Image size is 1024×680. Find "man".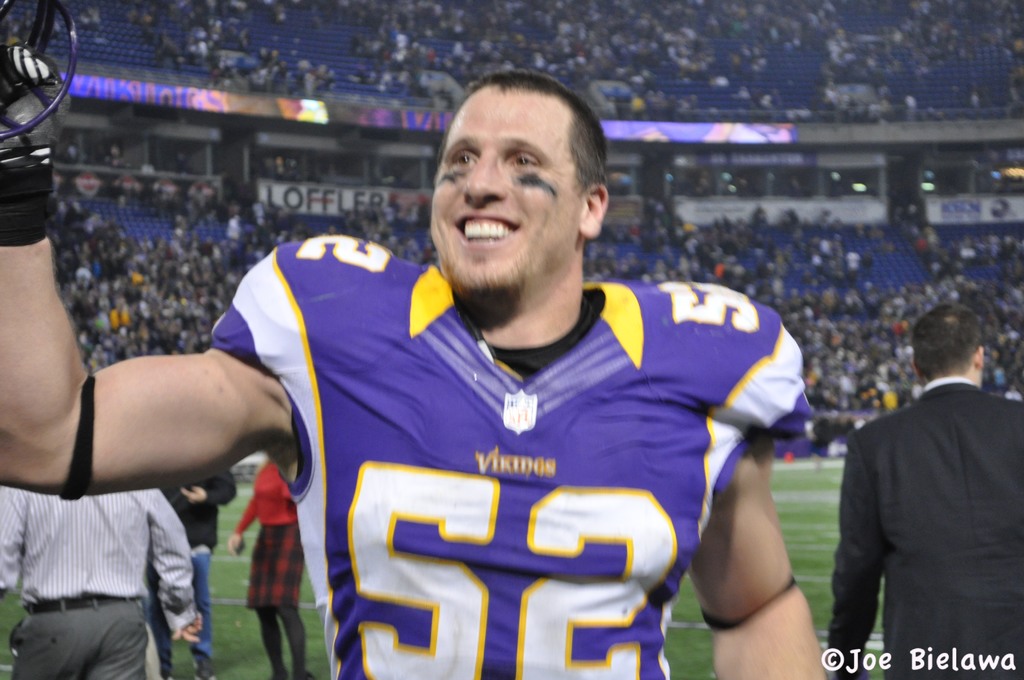
{"left": 0, "top": 0, "right": 831, "bottom": 679}.
